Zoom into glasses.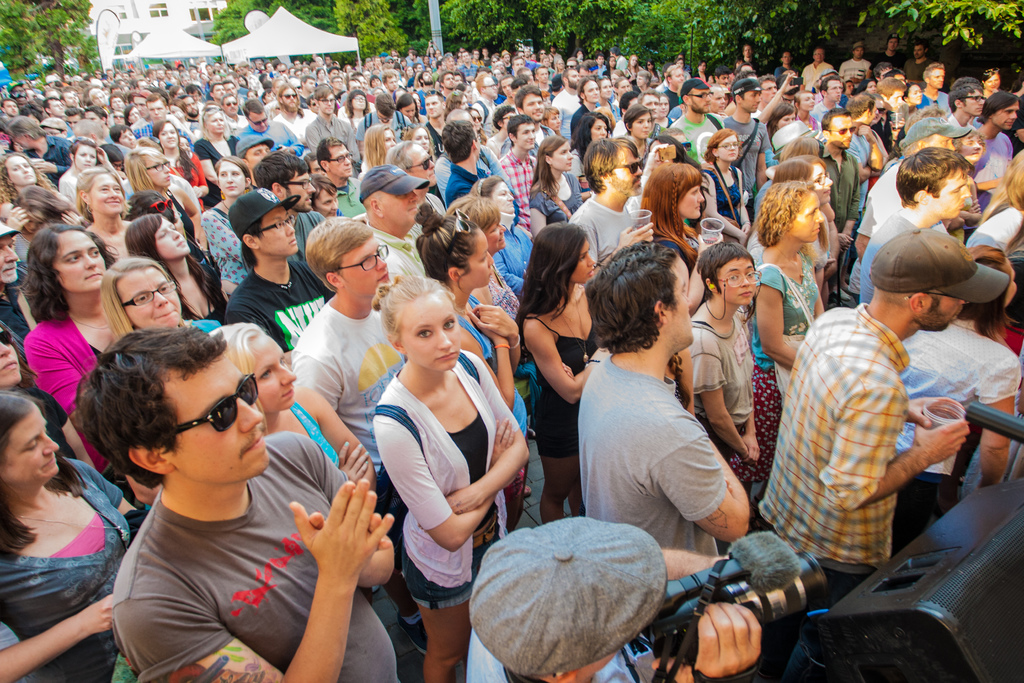
Zoom target: (x1=145, y1=159, x2=170, y2=172).
